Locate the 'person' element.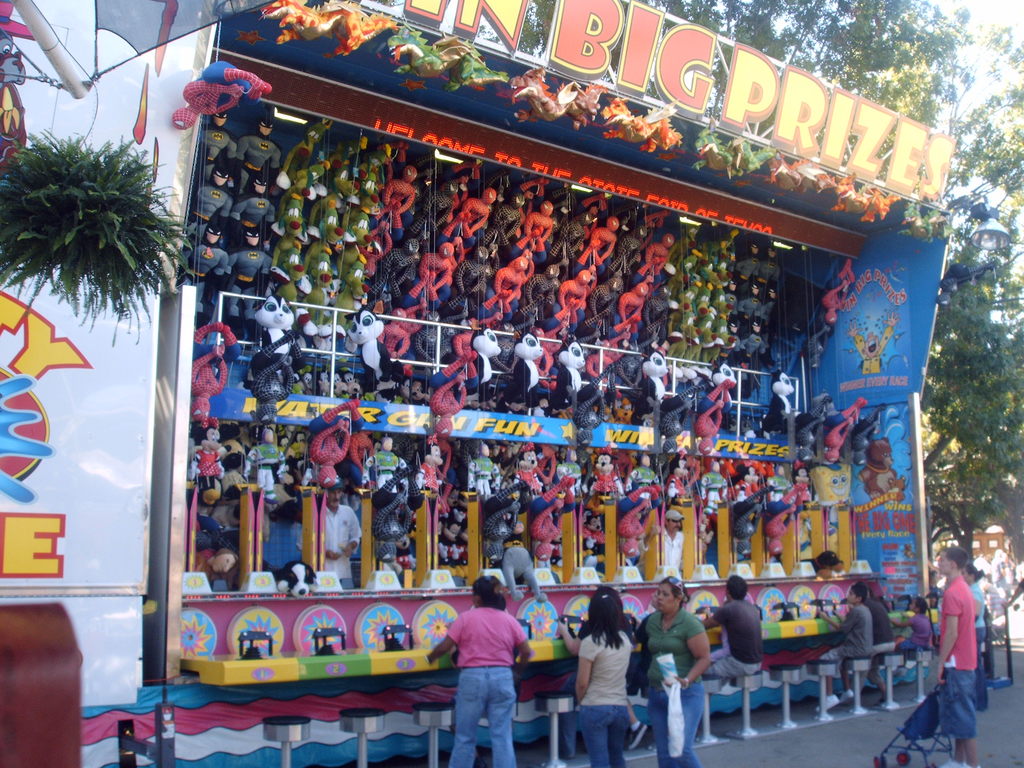
Element bbox: 433 577 532 767.
